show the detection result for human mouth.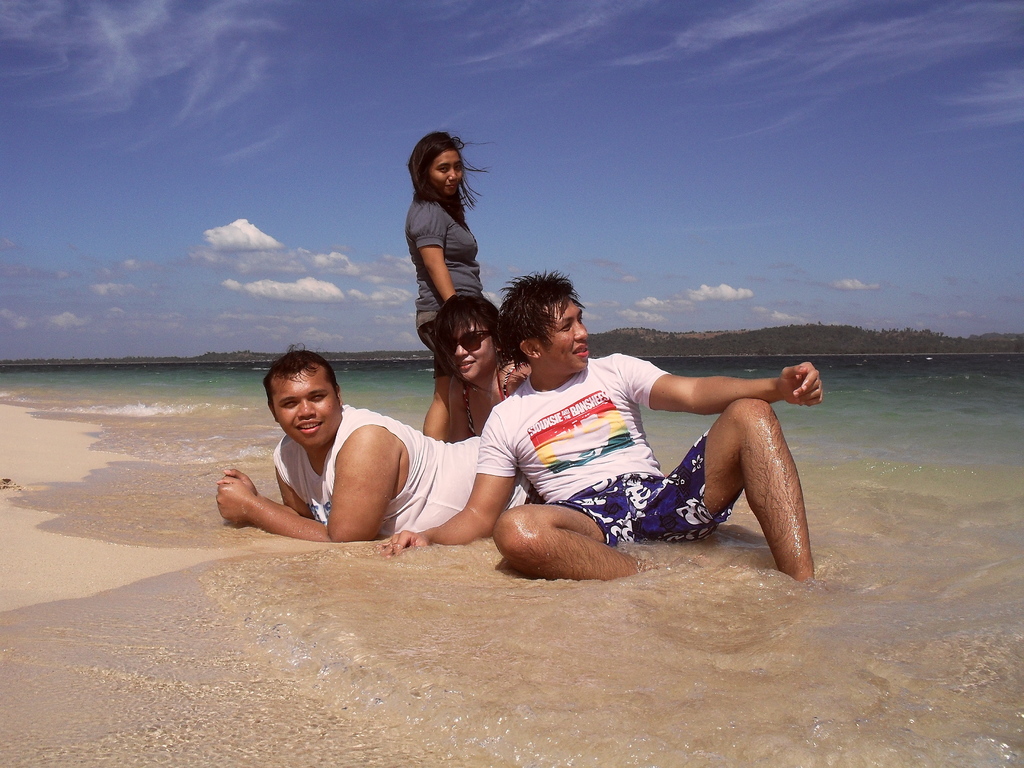
<bbox>453, 357, 479, 374</bbox>.
